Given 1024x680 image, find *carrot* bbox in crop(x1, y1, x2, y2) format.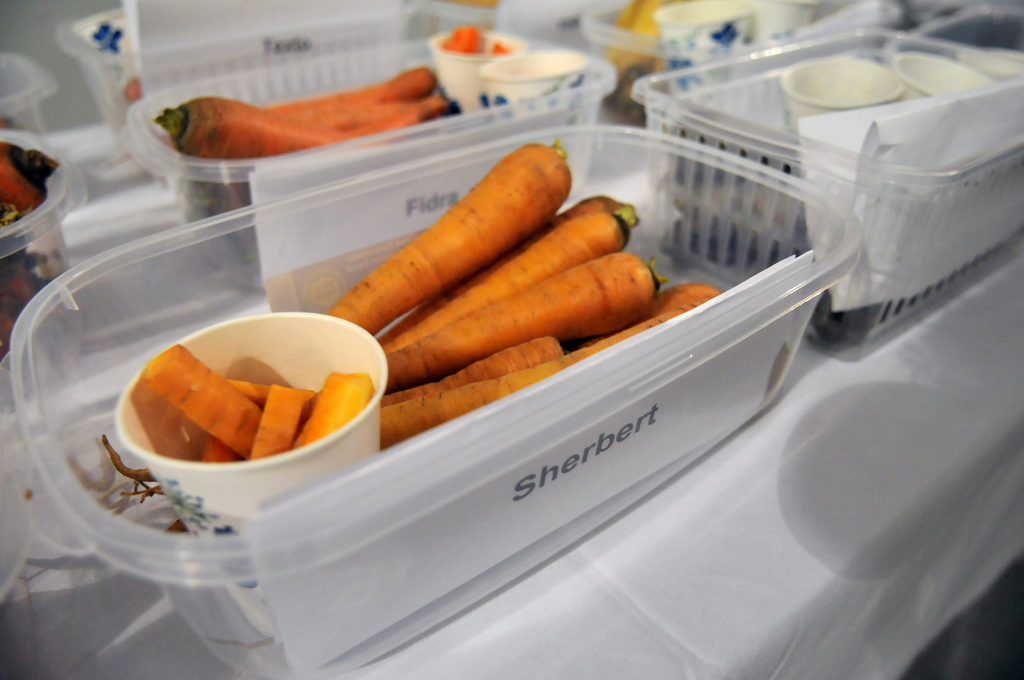
crop(308, 129, 685, 403).
